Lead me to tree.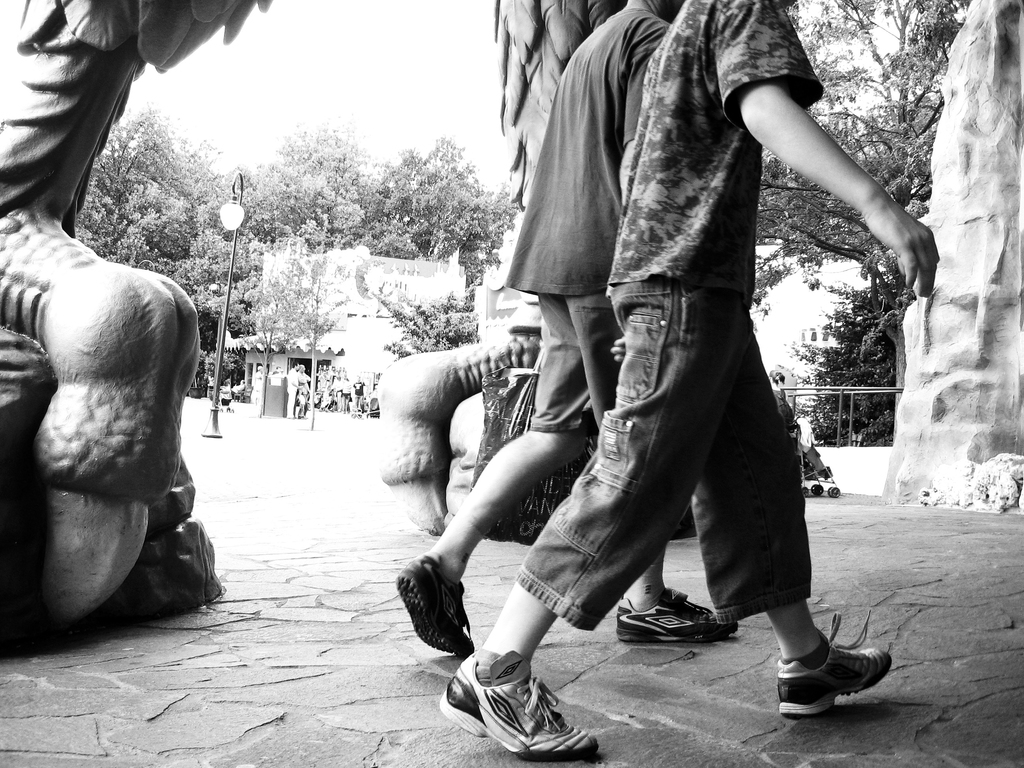
Lead to 752,0,980,447.
